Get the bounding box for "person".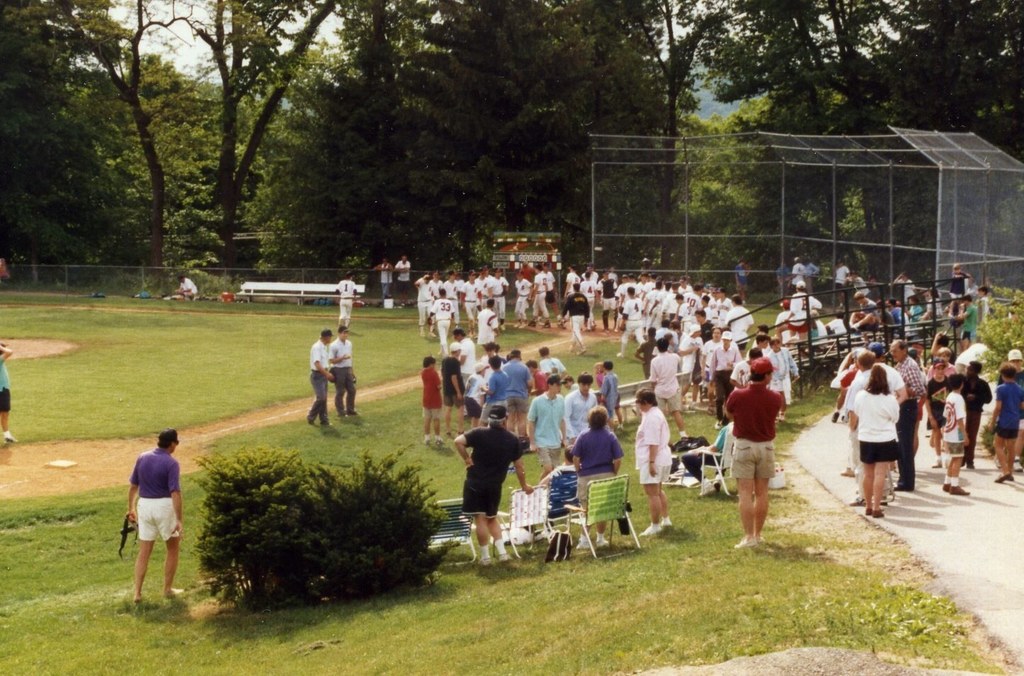
BBox(941, 355, 988, 466).
